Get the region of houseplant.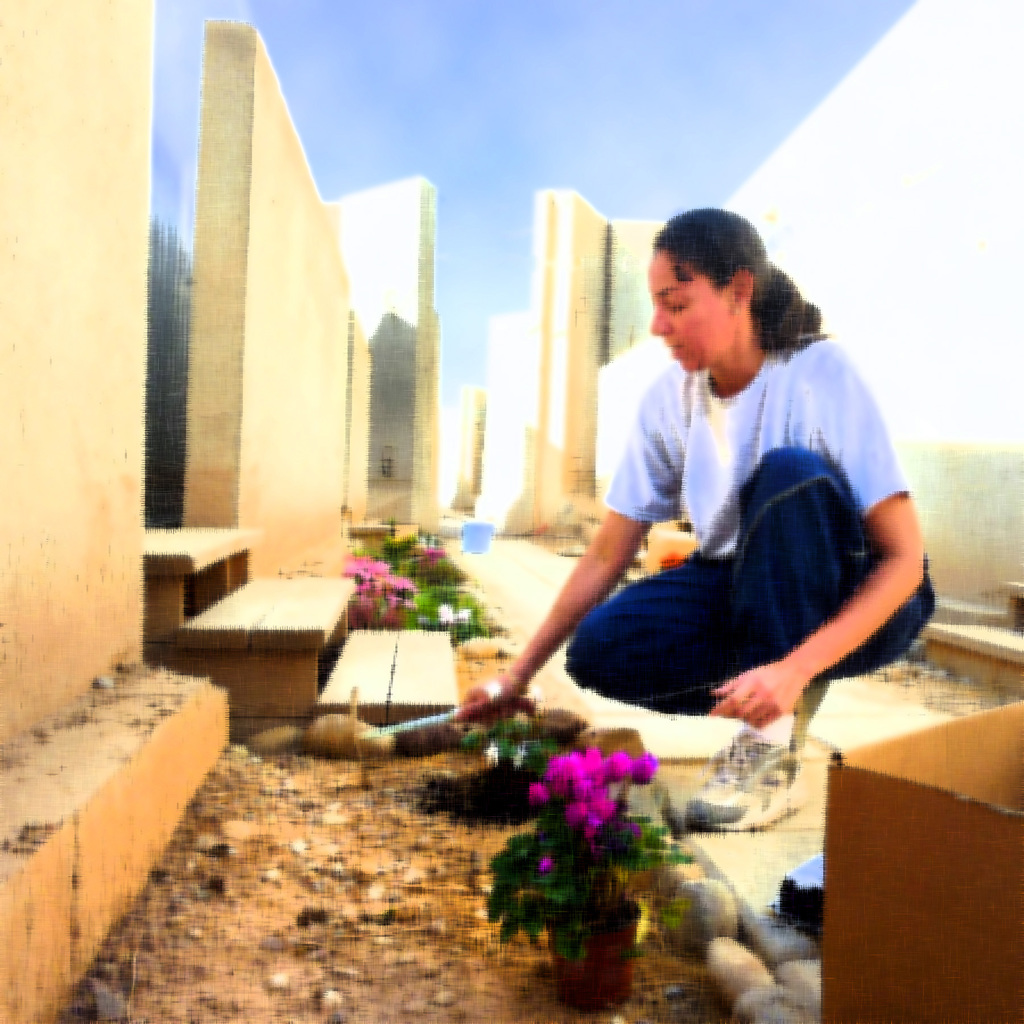
l=480, t=740, r=698, b=1010.
